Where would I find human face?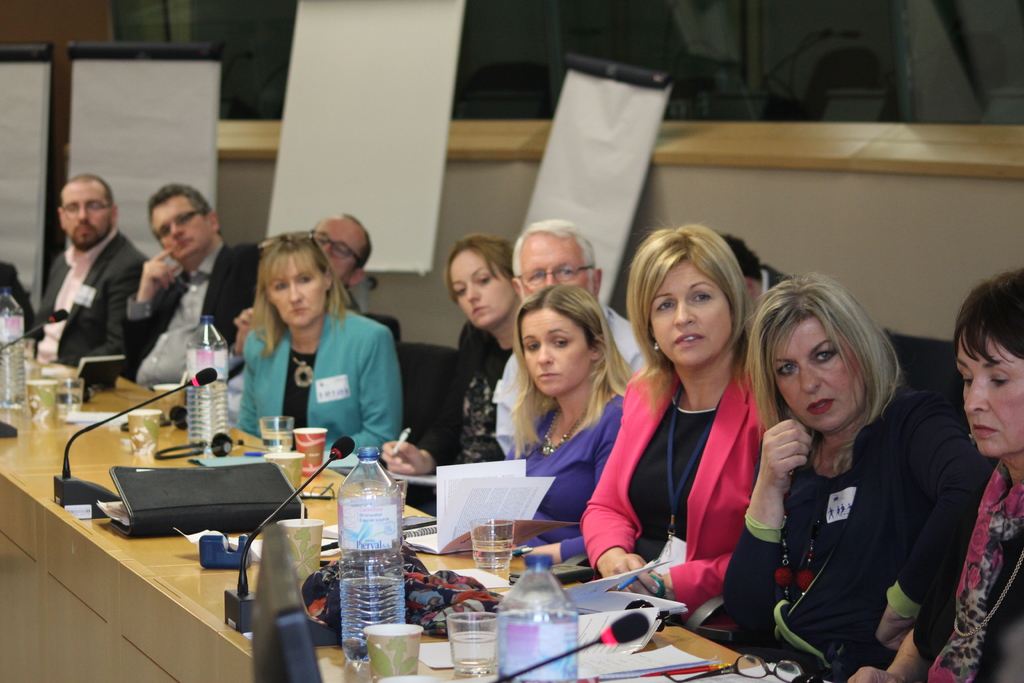
At (319, 214, 362, 283).
